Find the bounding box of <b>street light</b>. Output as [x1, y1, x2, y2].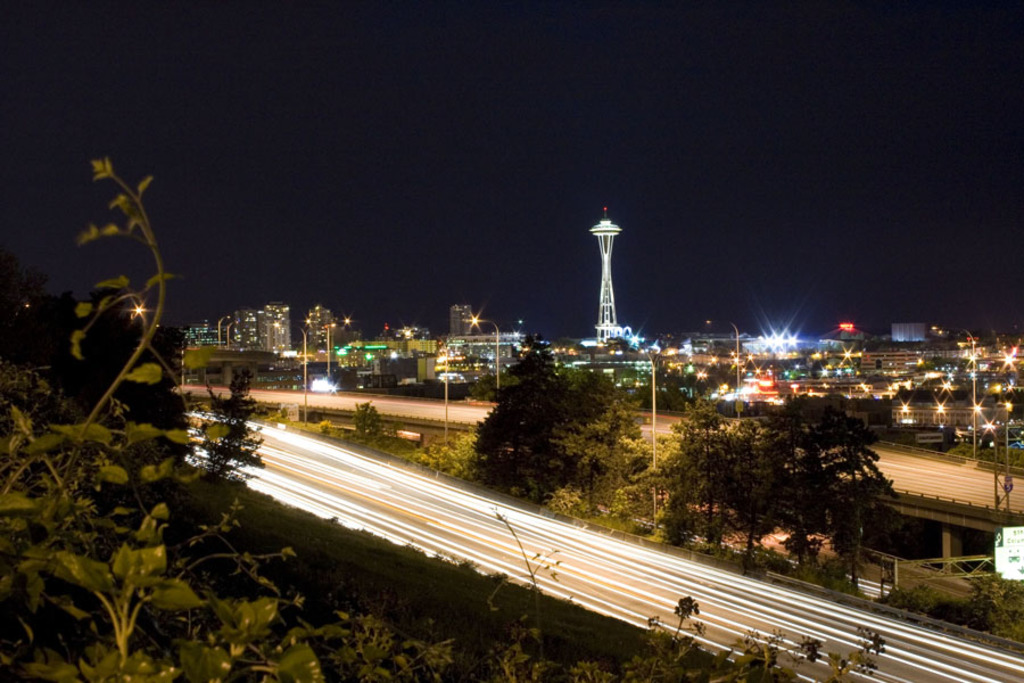
[269, 316, 331, 425].
